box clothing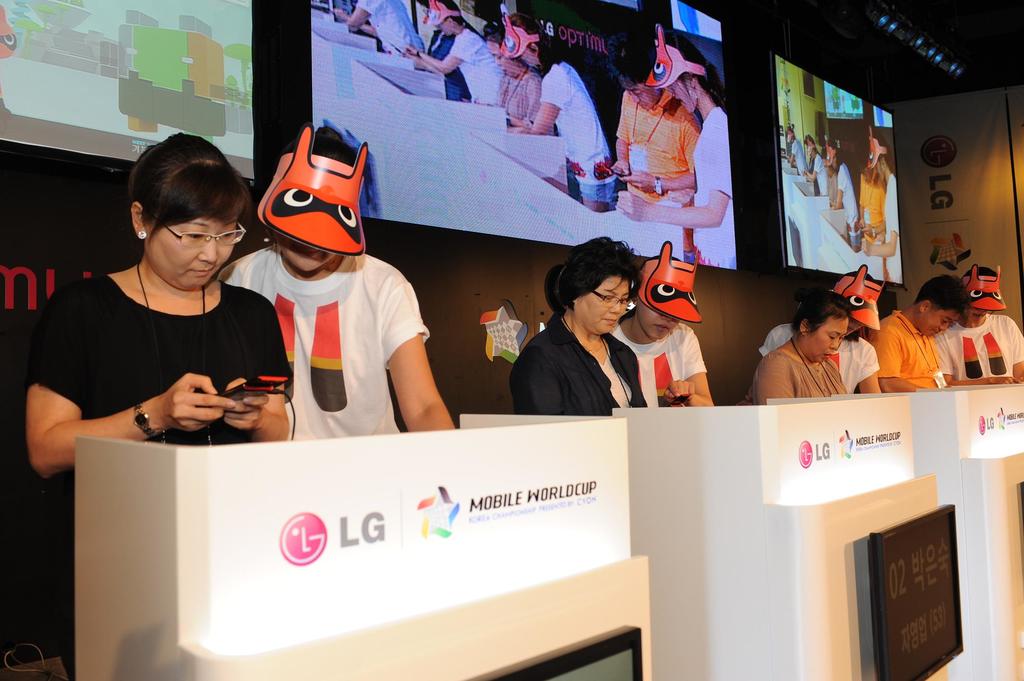
(364,0,419,69)
